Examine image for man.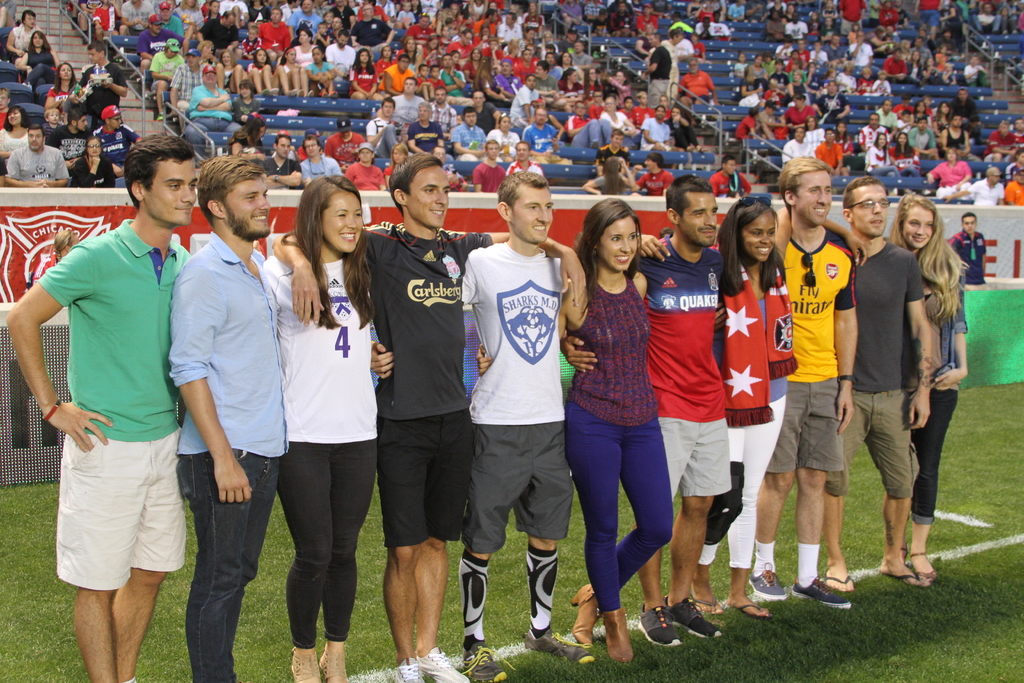
Examination result: <box>271,134,302,191</box>.
